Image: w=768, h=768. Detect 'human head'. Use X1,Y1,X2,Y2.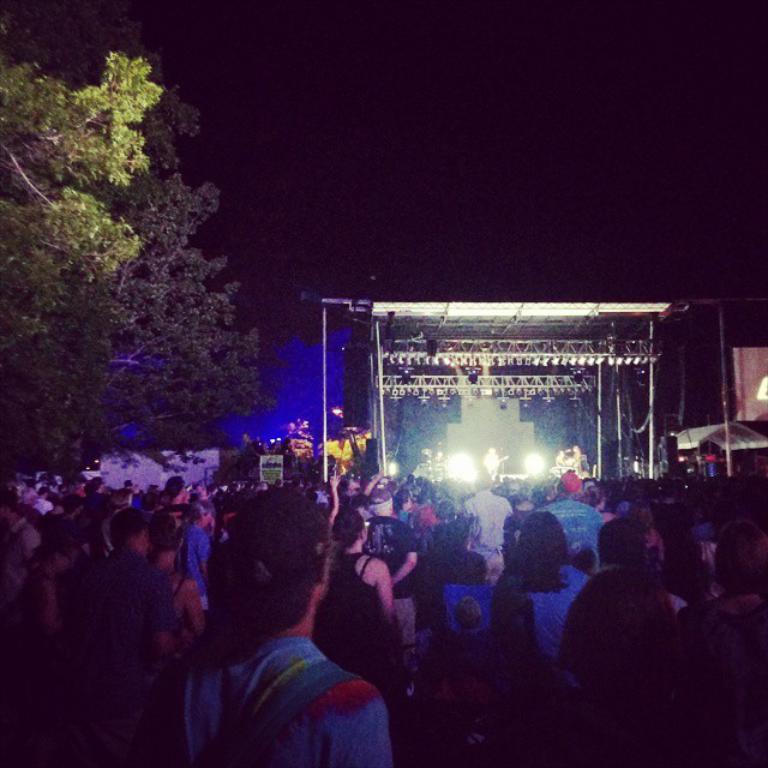
340,505,370,548.
